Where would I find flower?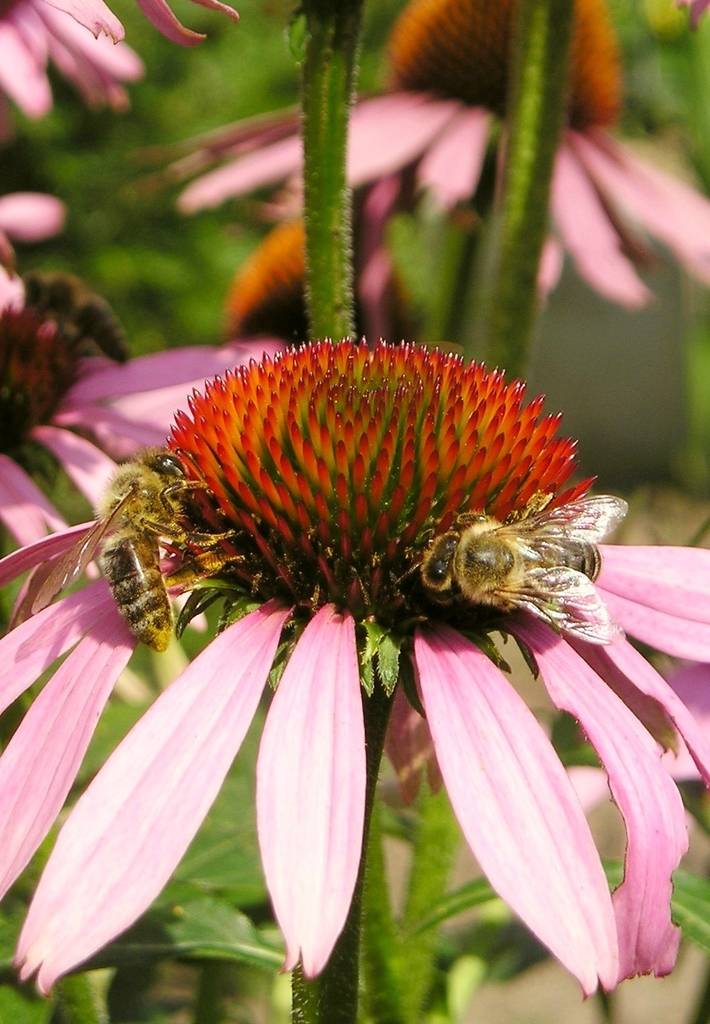
At crop(0, 0, 249, 147).
